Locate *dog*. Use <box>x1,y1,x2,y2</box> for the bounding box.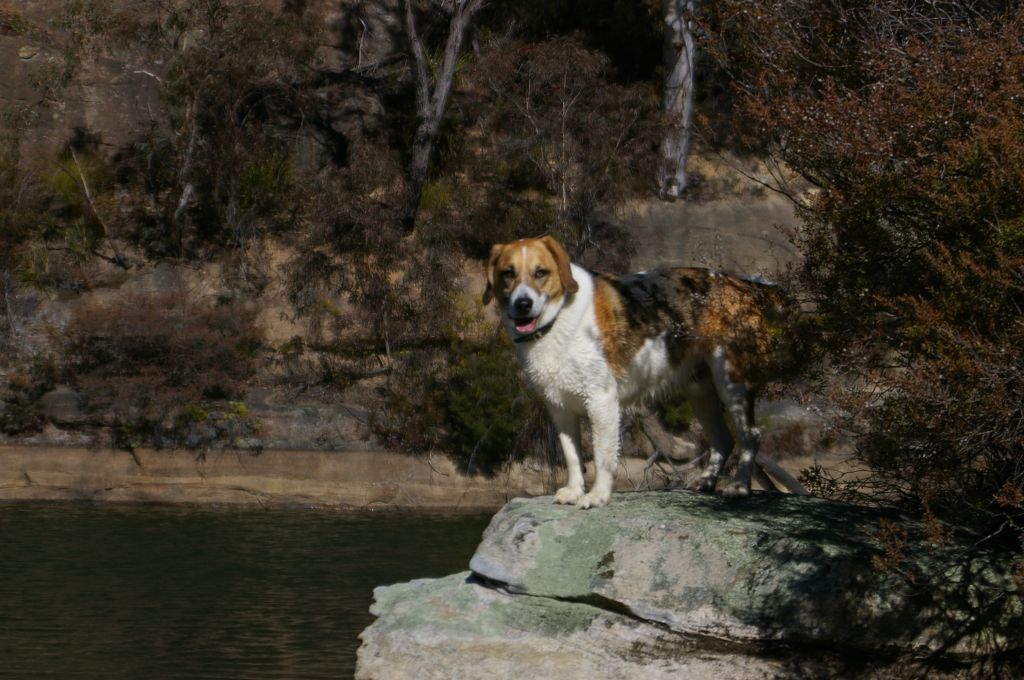
<box>483,237,799,509</box>.
